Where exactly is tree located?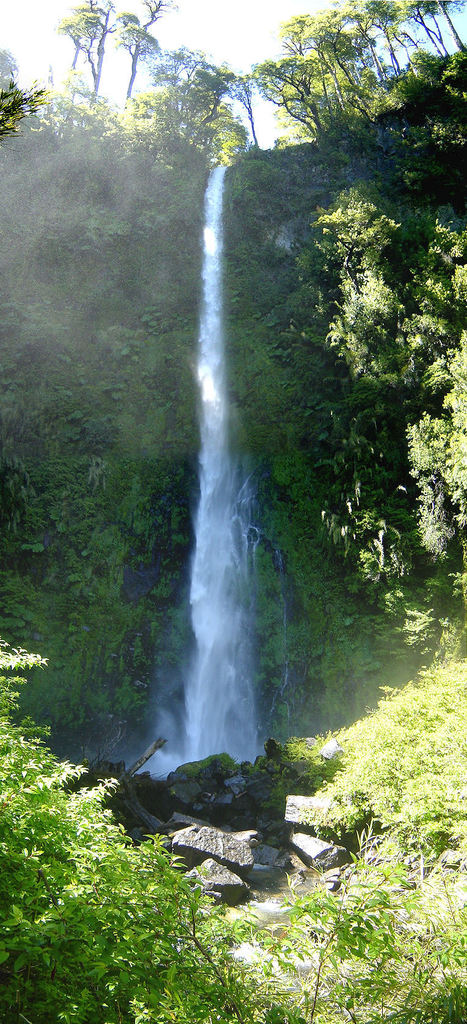
Its bounding box is (139, 31, 261, 166).
